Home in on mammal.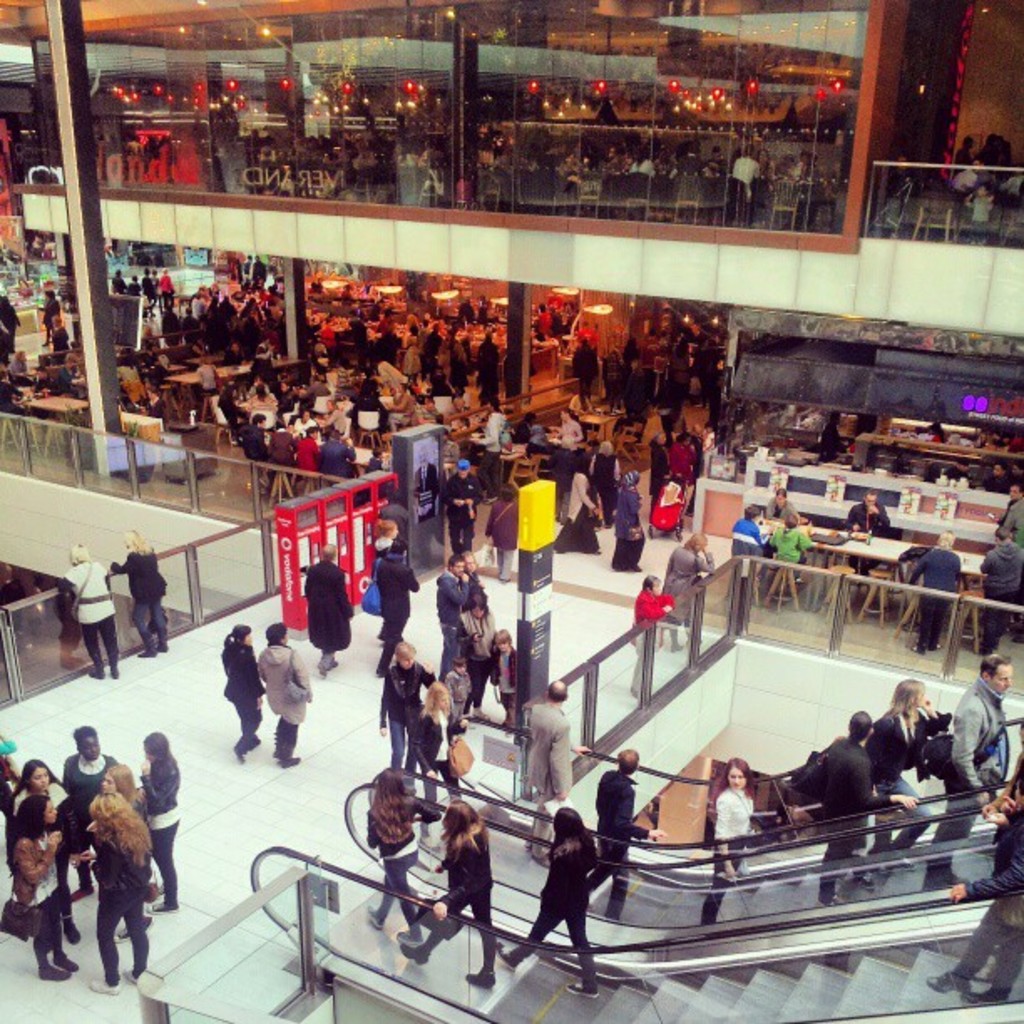
Homed in at (35,291,54,341).
